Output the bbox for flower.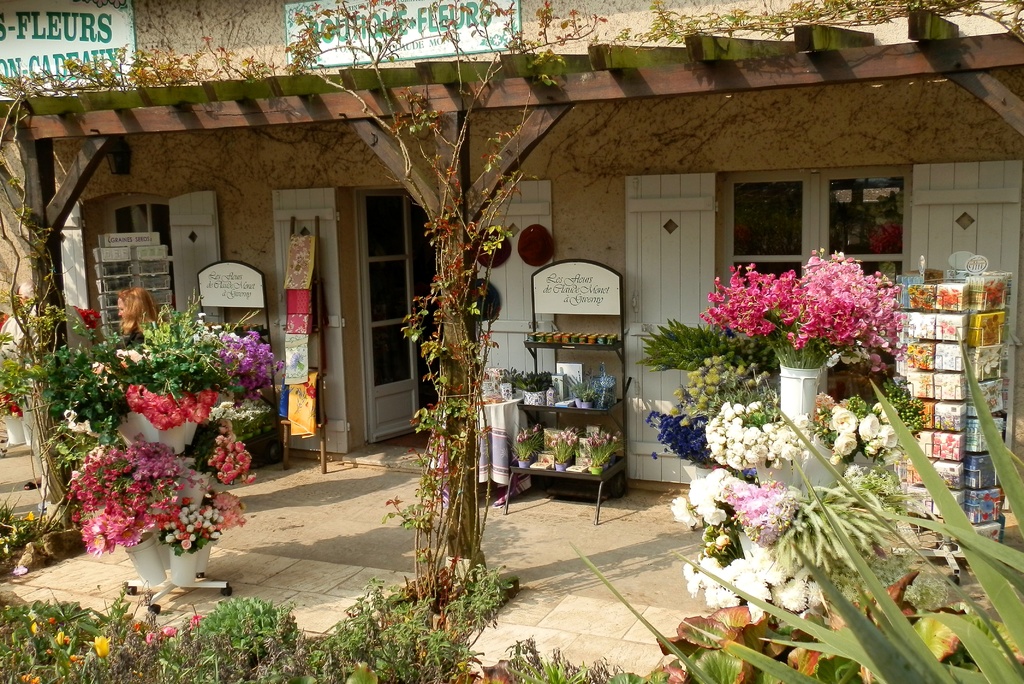
box=[25, 510, 35, 521].
